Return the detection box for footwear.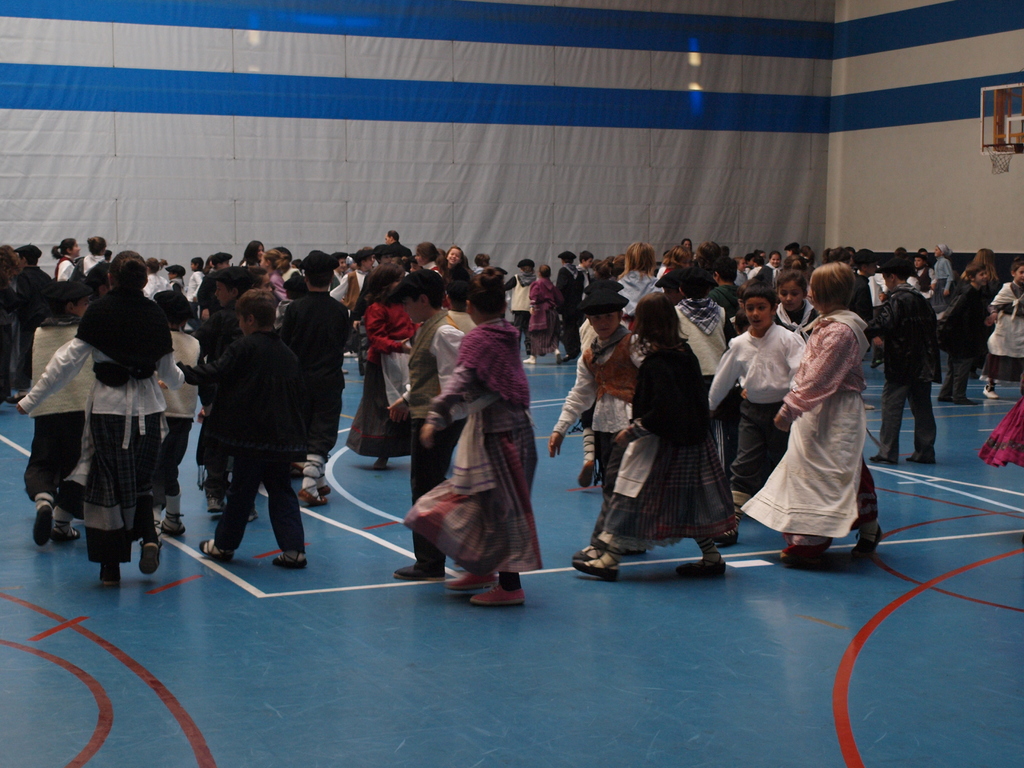
l=847, t=531, r=878, b=576.
